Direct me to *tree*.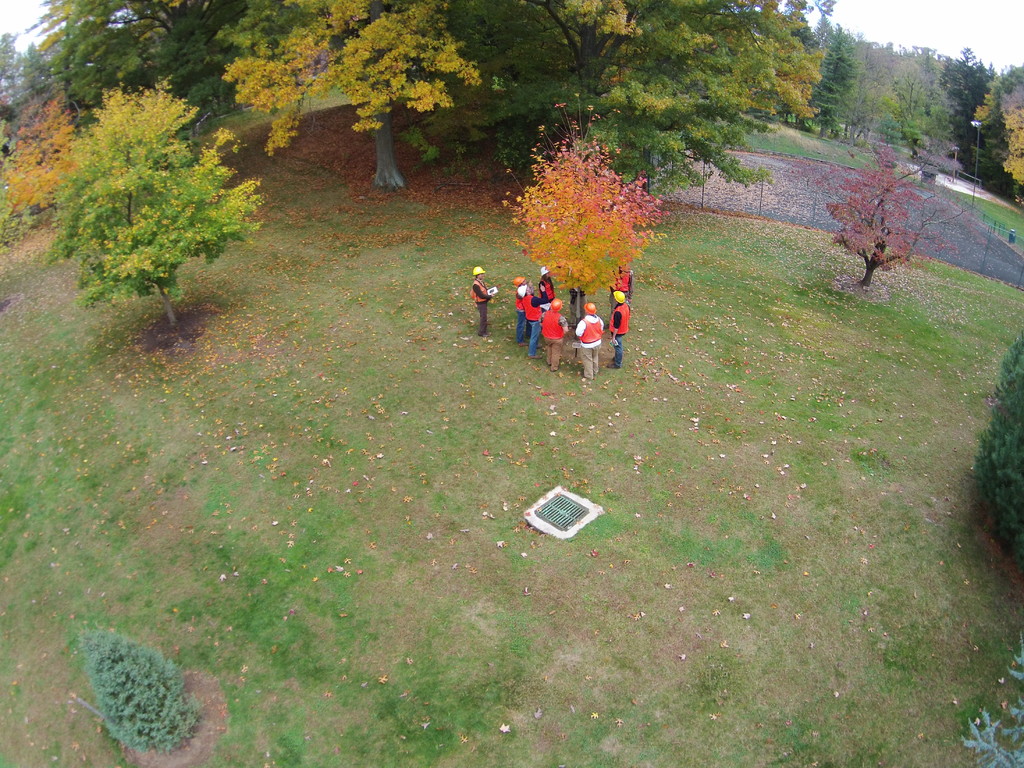
Direction: select_region(41, 74, 269, 326).
